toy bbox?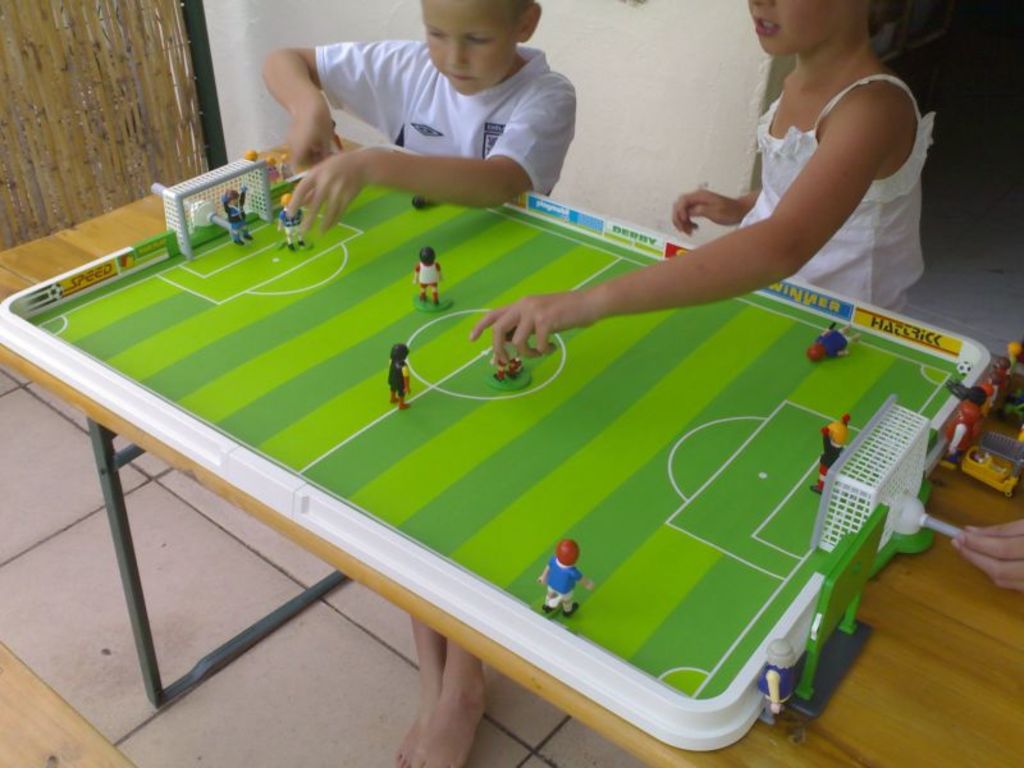
x1=986 y1=360 x2=1009 y2=424
